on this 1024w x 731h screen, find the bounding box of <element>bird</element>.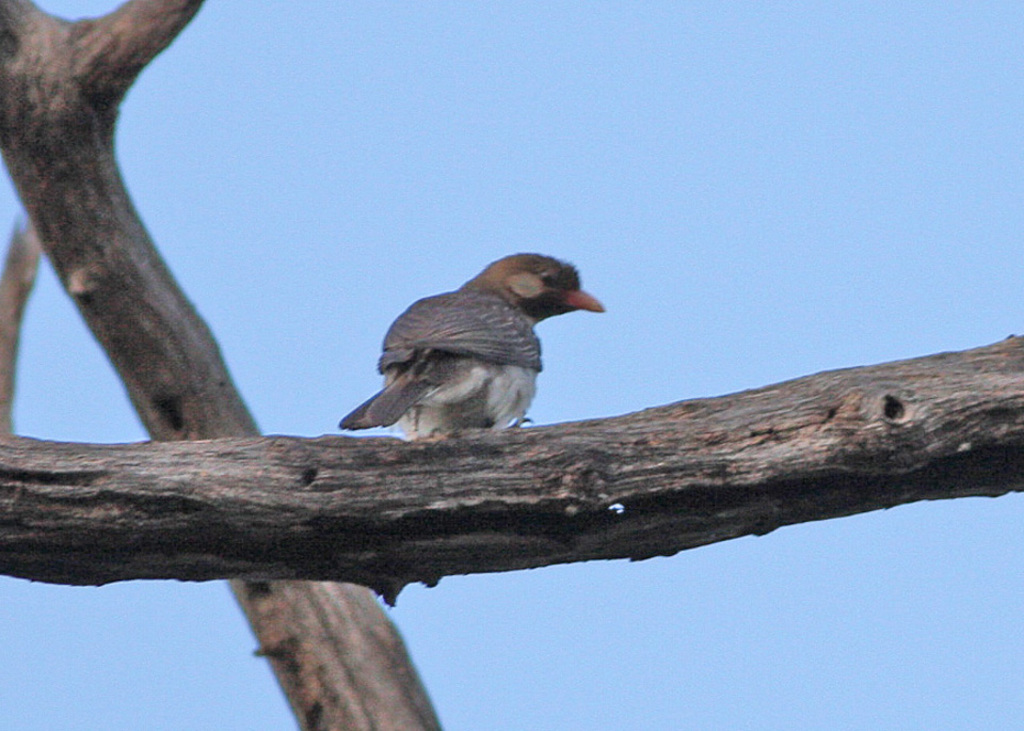
Bounding box: crop(340, 257, 614, 434).
